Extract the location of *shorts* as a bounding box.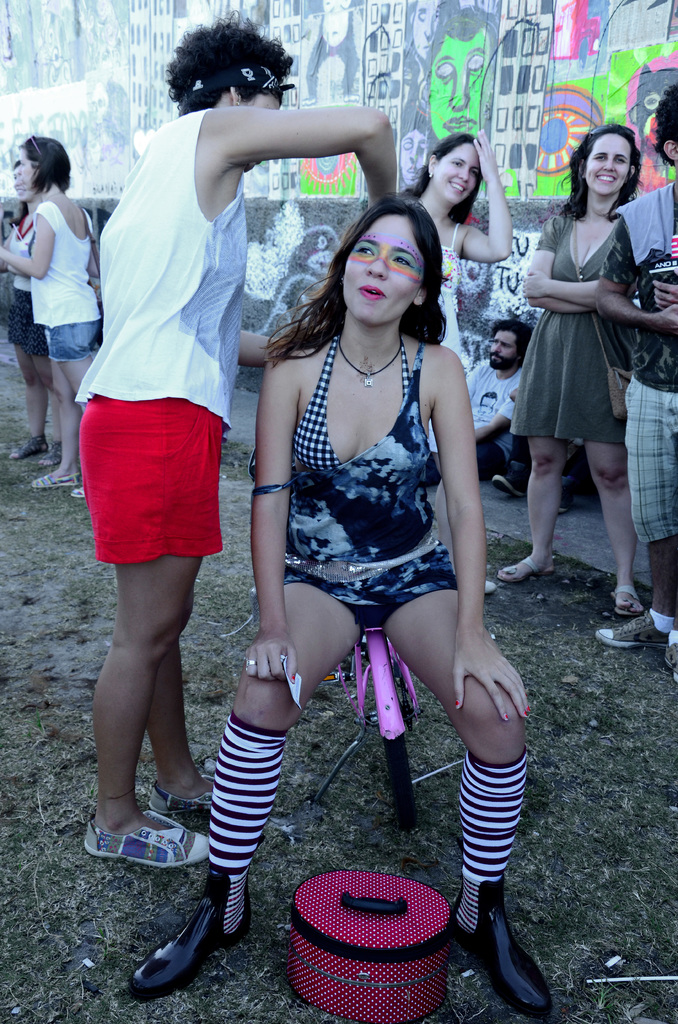
BBox(624, 382, 677, 543).
